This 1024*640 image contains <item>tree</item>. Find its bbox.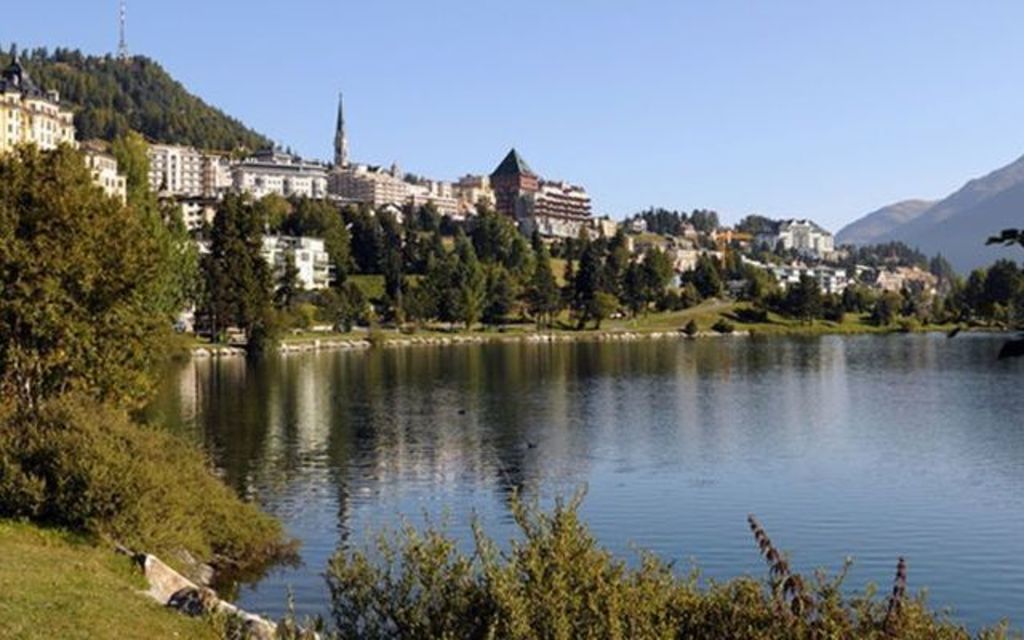
(821, 230, 944, 275).
